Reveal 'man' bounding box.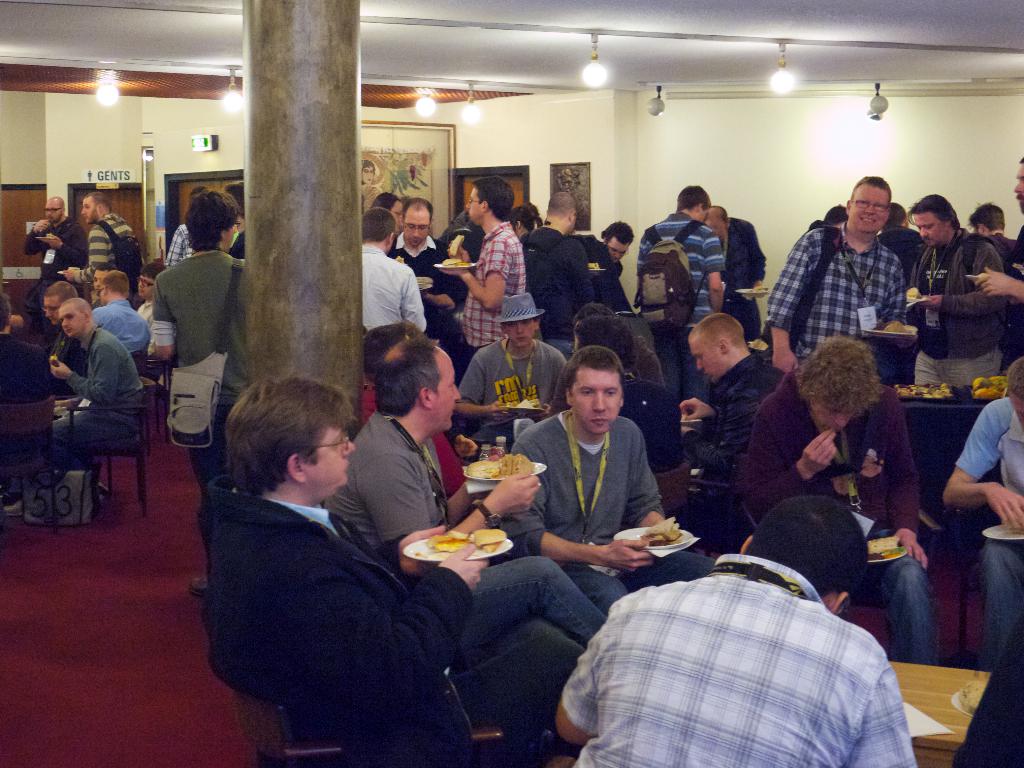
Revealed: 454/292/566/447.
